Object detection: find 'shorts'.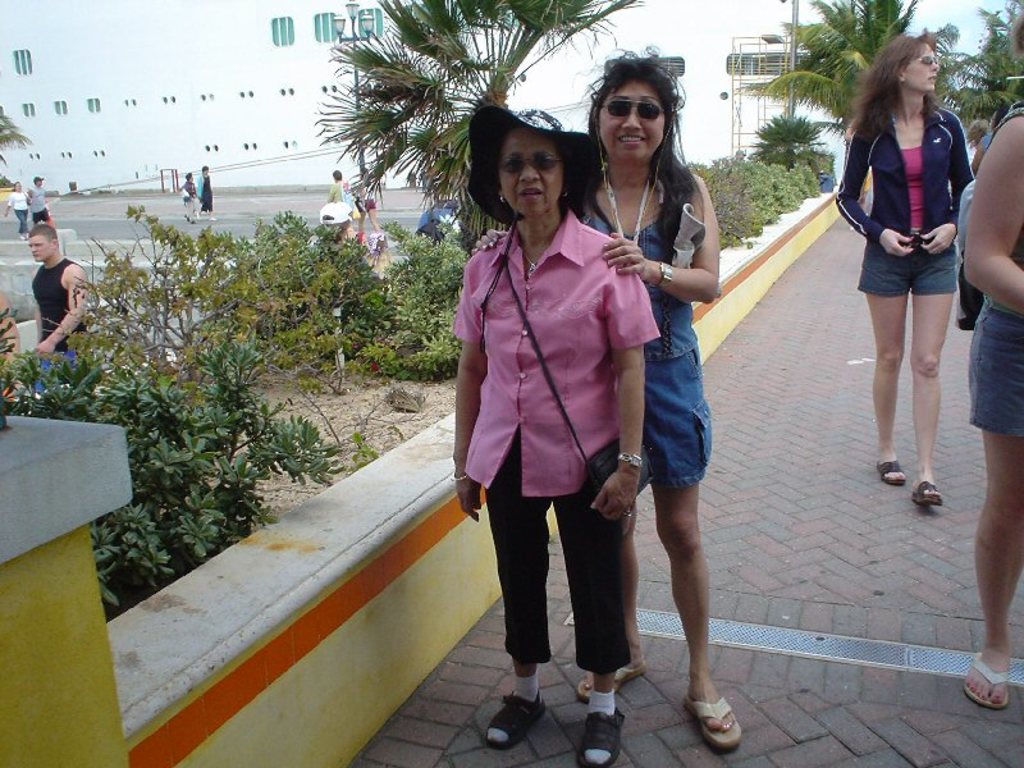
<bbox>854, 250, 956, 301</bbox>.
